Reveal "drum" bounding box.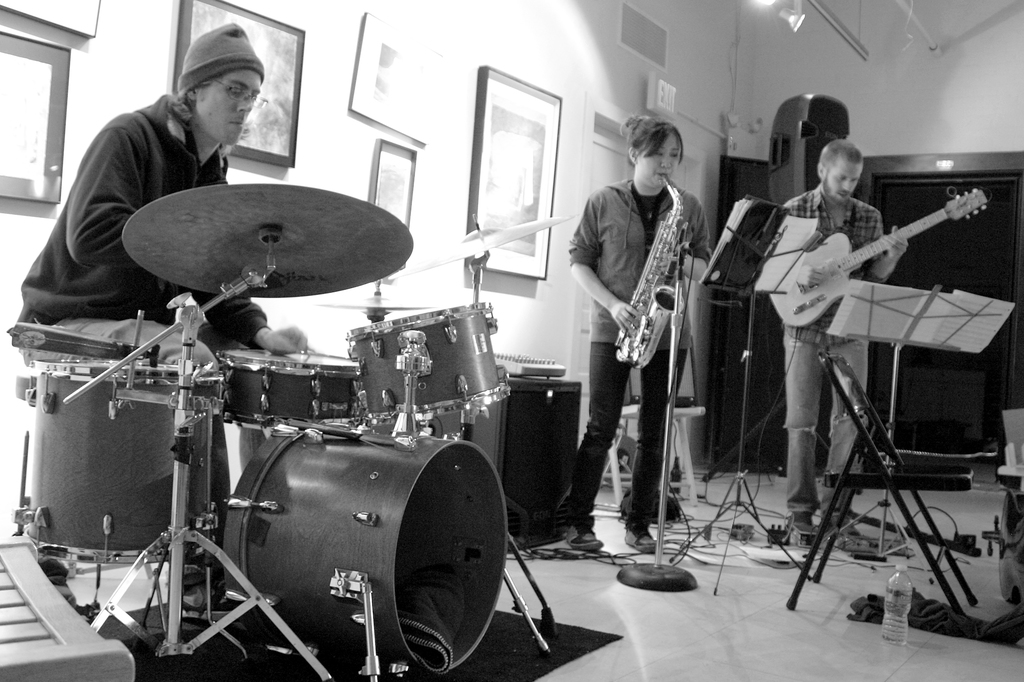
Revealed: Rect(214, 351, 360, 433).
